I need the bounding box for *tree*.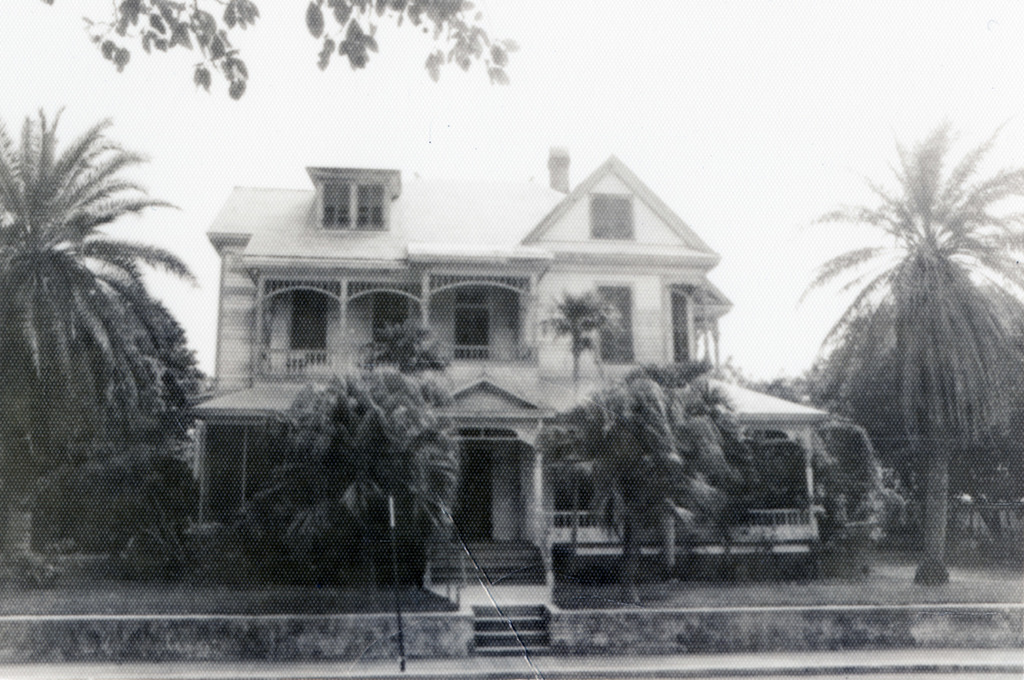
Here it is: crop(236, 363, 459, 617).
